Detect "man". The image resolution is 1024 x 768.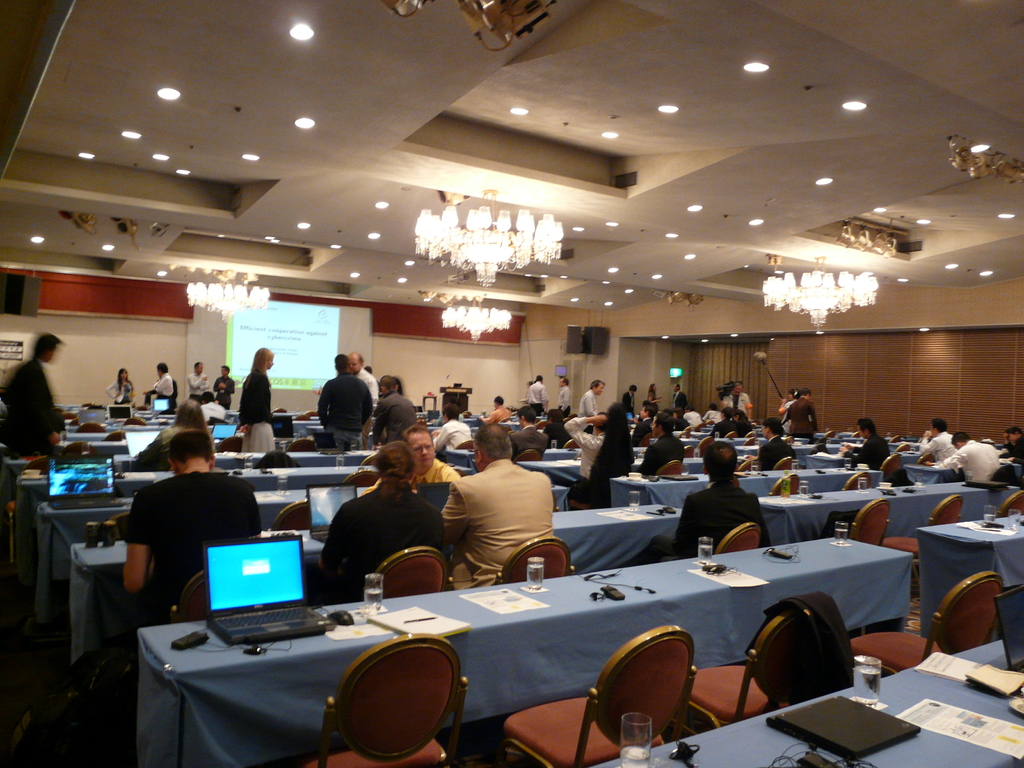
detection(641, 412, 686, 477).
